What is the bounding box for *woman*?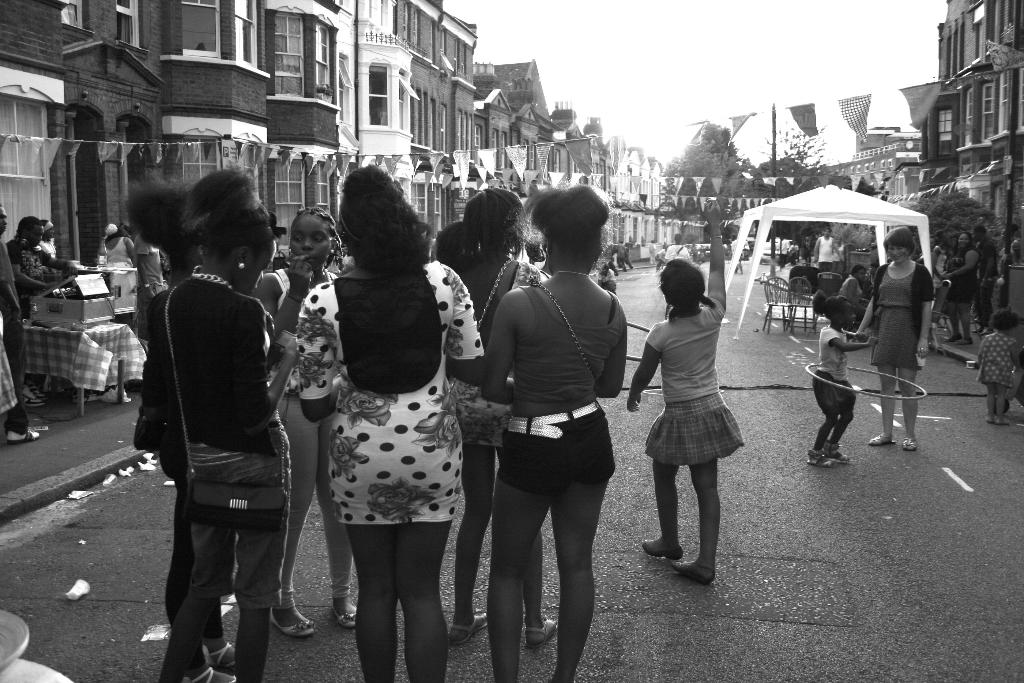
{"left": 479, "top": 181, "right": 630, "bottom": 682}.
